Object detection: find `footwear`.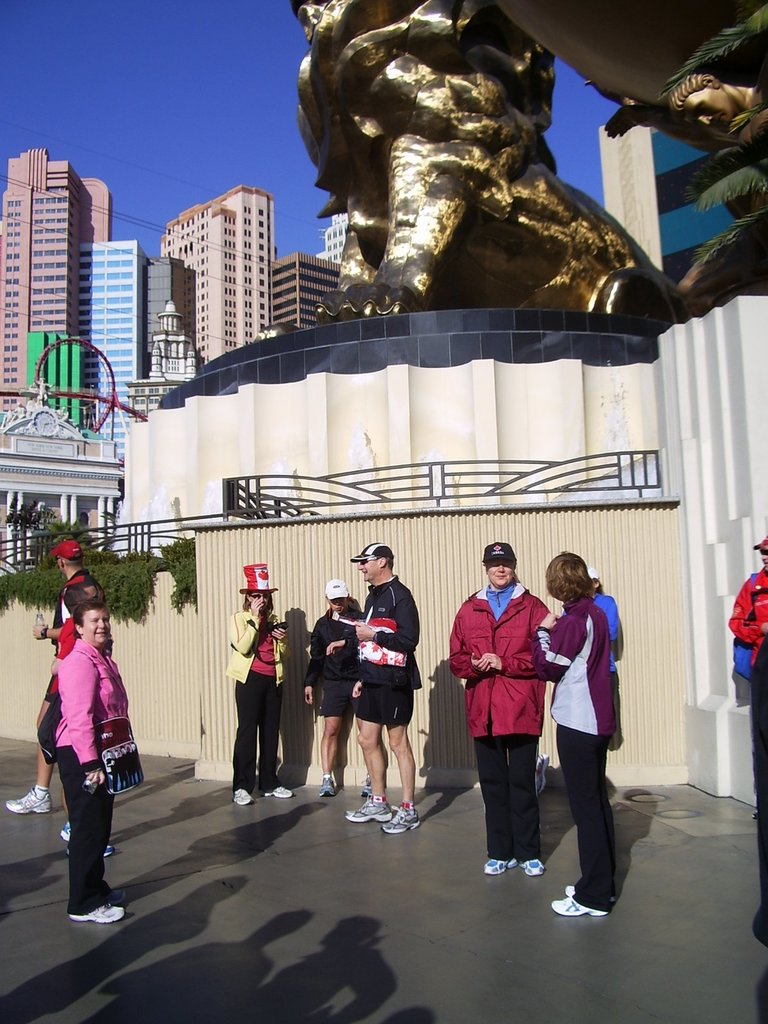
481, 858, 518, 877.
